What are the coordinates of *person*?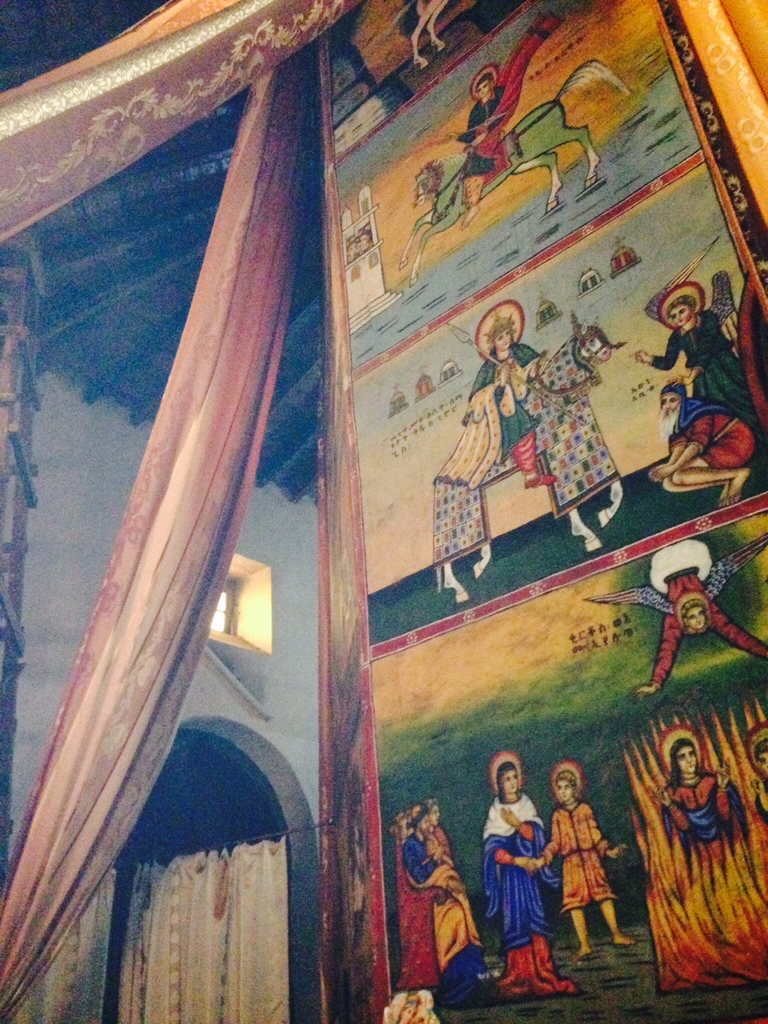
[735, 721, 767, 833].
